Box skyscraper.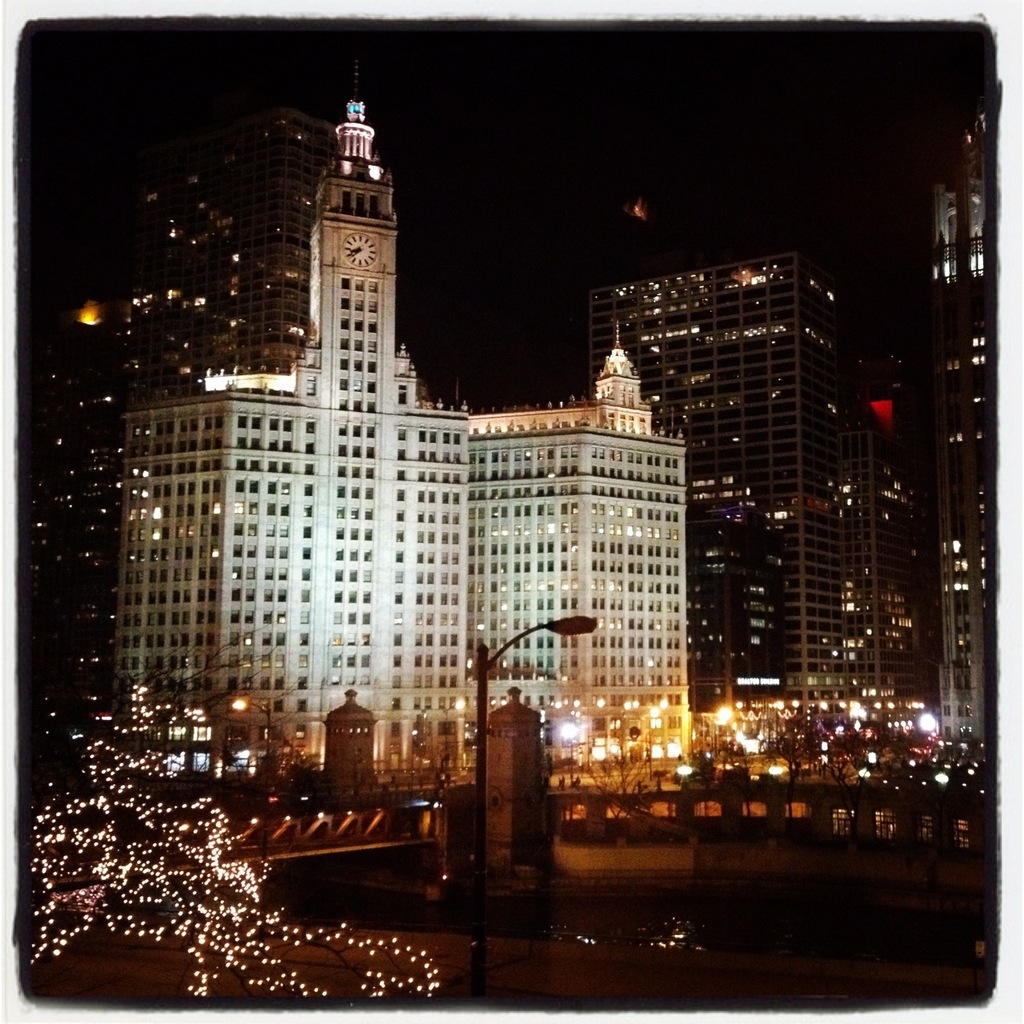
locate(90, 79, 710, 789).
